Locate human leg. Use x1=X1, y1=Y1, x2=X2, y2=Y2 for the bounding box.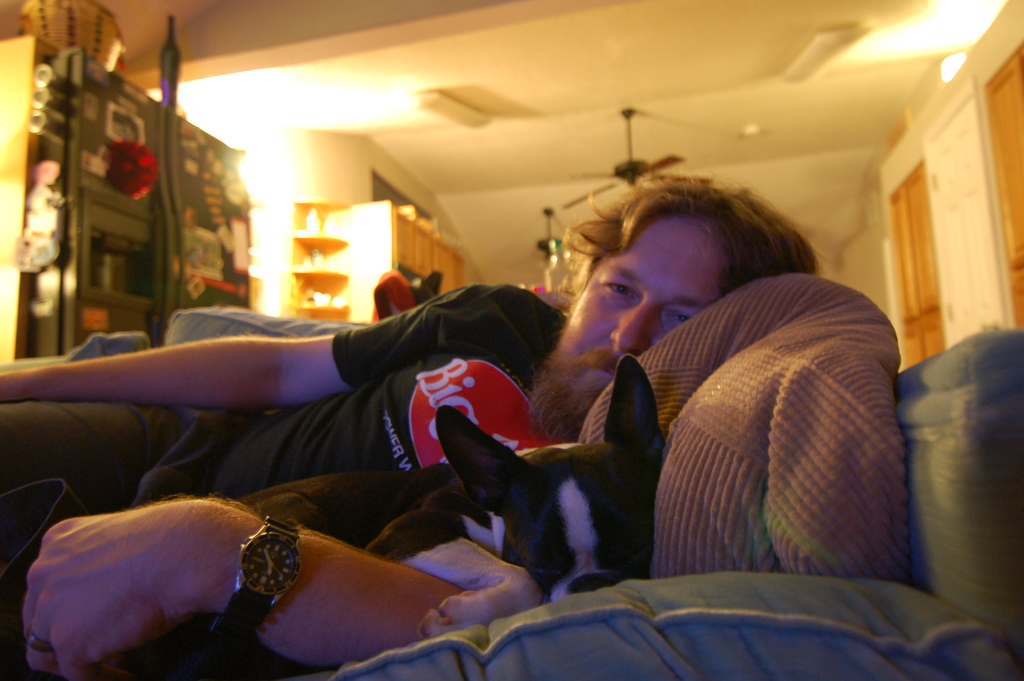
x1=0, y1=401, x2=207, y2=535.
